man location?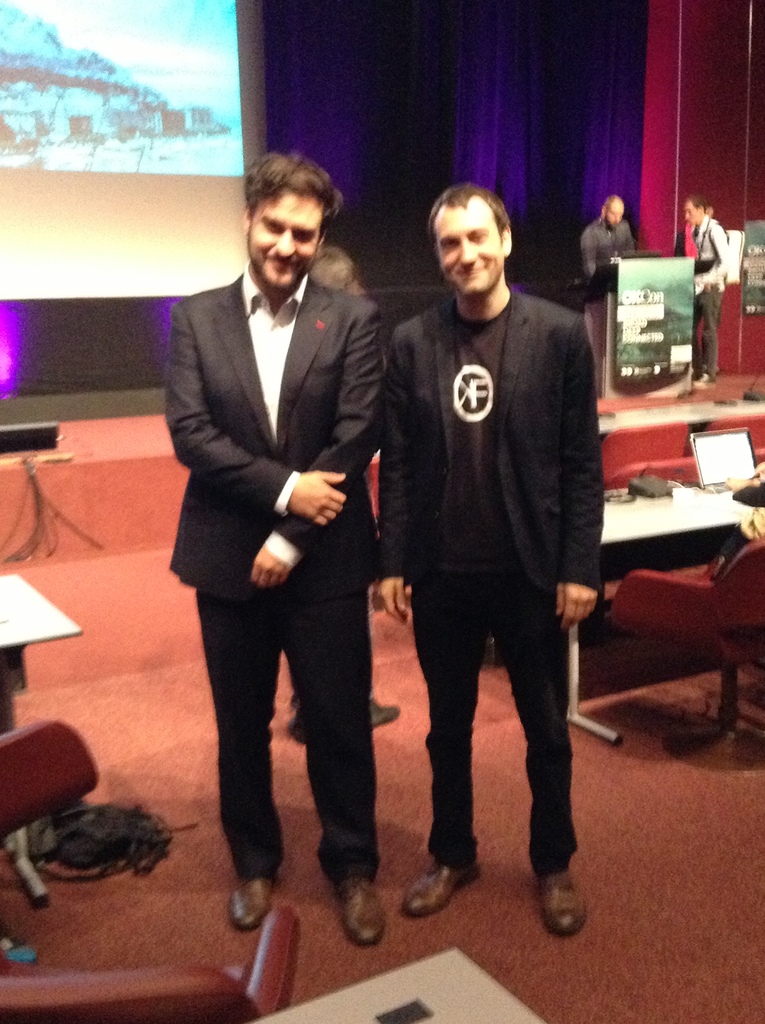
Rect(573, 187, 630, 280)
